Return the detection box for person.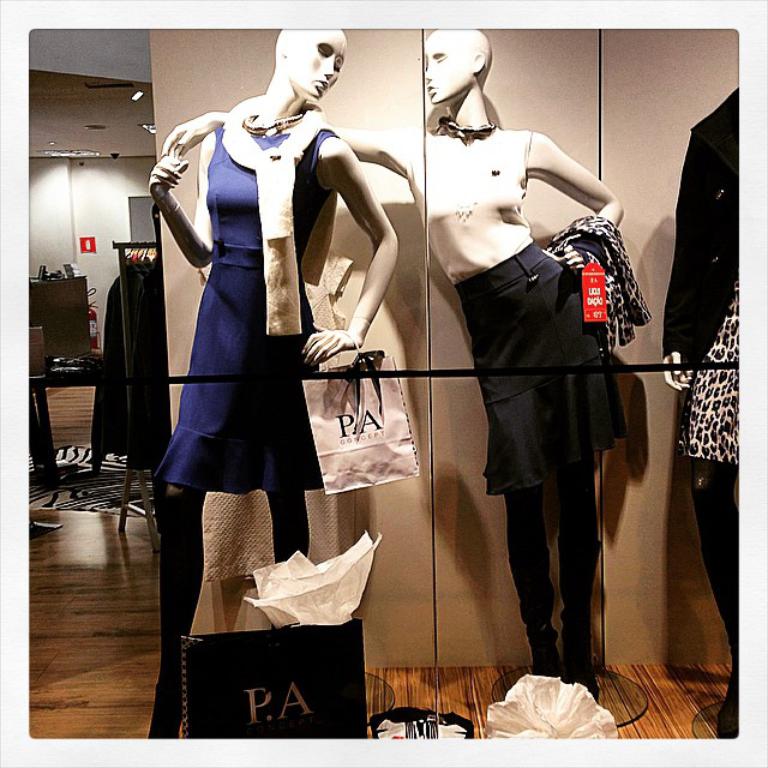
bbox(157, 28, 625, 706).
